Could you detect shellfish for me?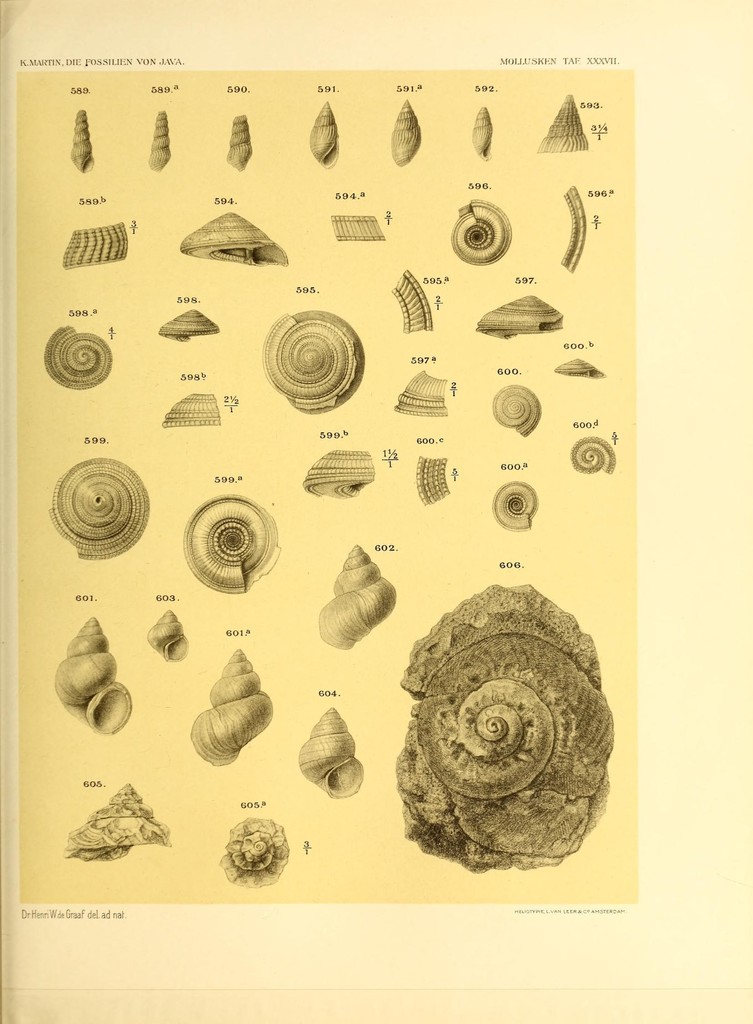
Detection result: x1=309 y1=101 x2=340 y2=167.
